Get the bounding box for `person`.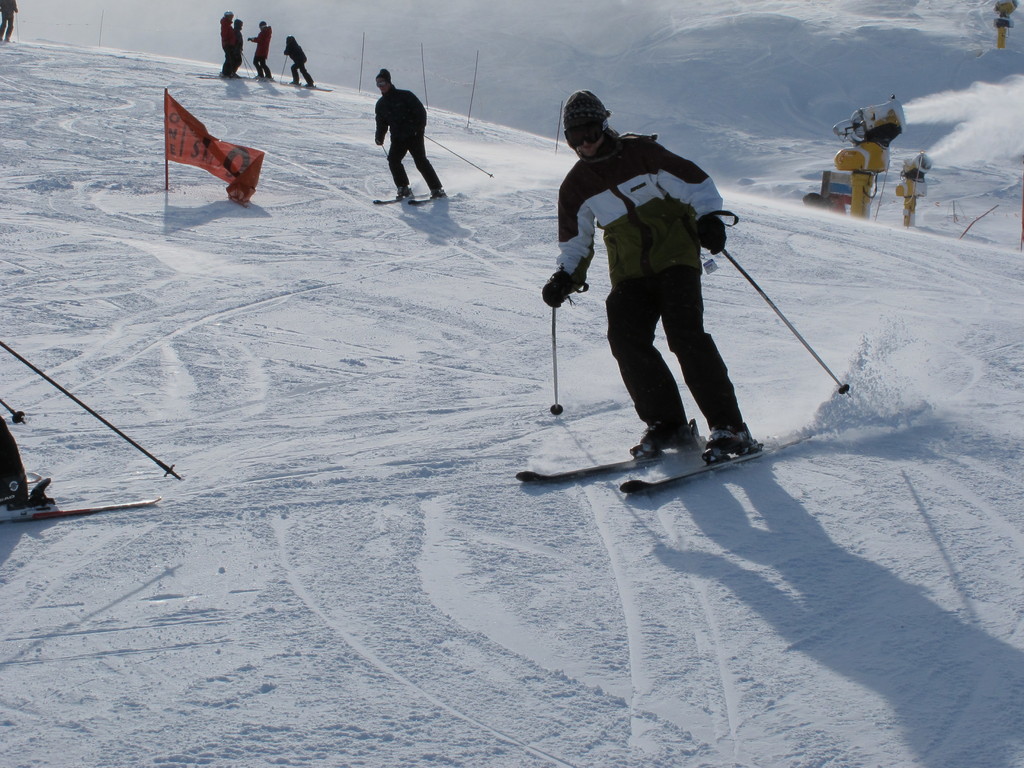
rect(375, 69, 445, 196).
